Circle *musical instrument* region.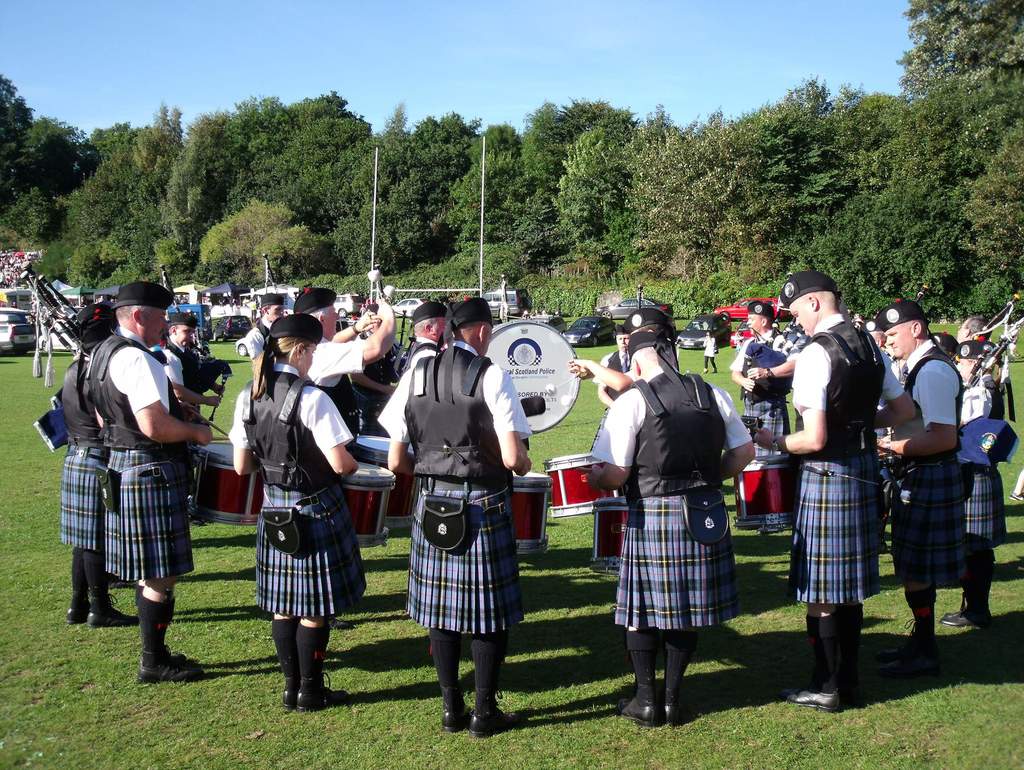
Region: detection(363, 268, 424, 386).
